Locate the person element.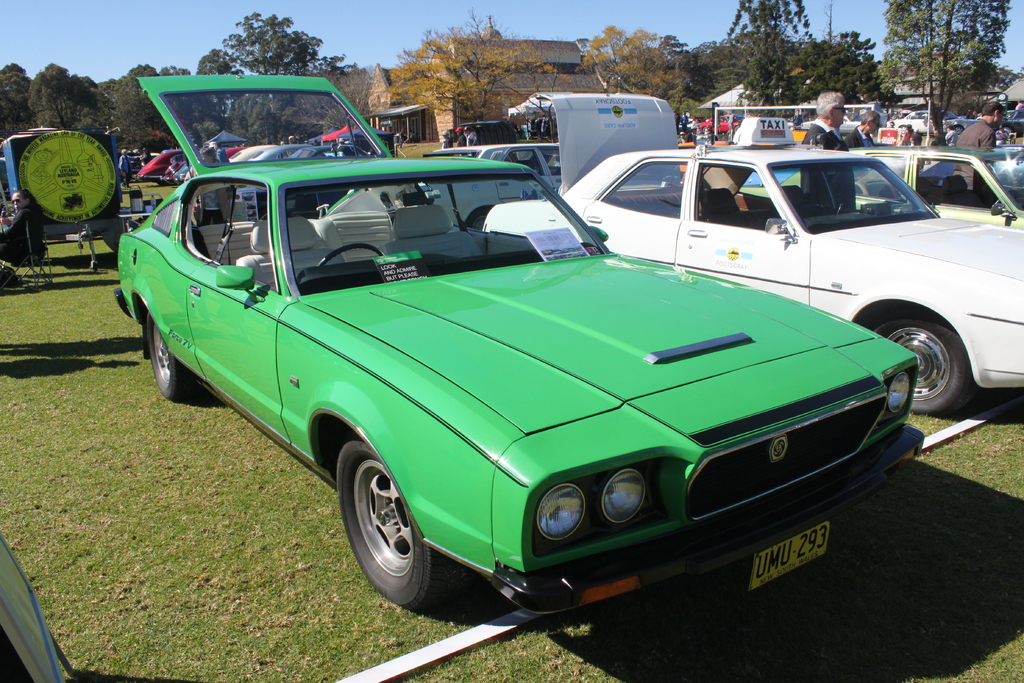
Element bbox: 678, 133, 688, 146.
